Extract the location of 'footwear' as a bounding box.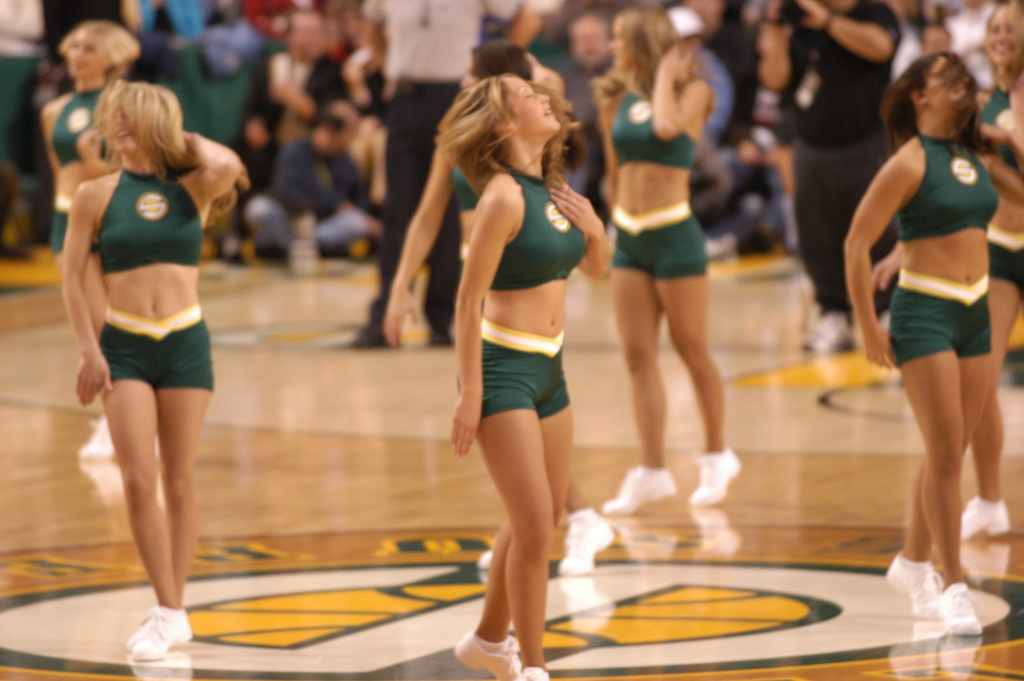
BBox(451, 628, 523, 680).
